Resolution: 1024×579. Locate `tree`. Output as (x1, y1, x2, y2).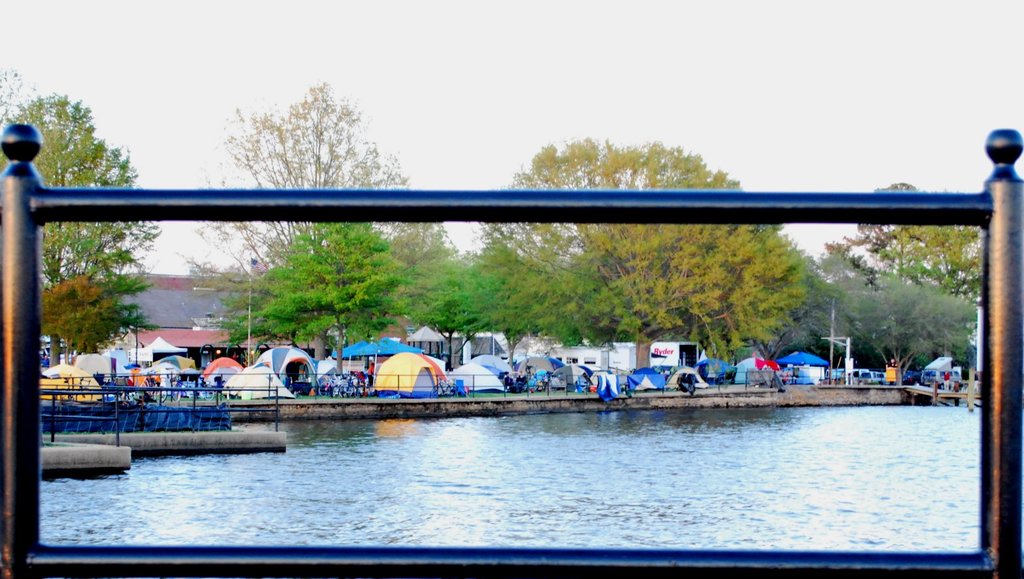
(229, 220, 398, 383).
